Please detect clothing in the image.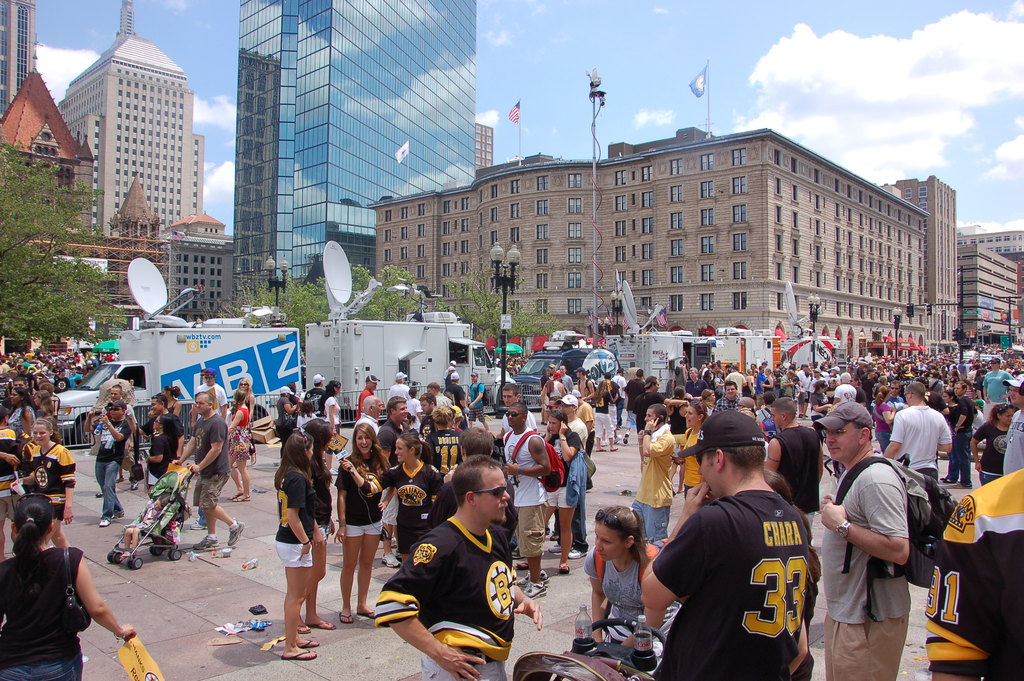
141 416 188 485.
